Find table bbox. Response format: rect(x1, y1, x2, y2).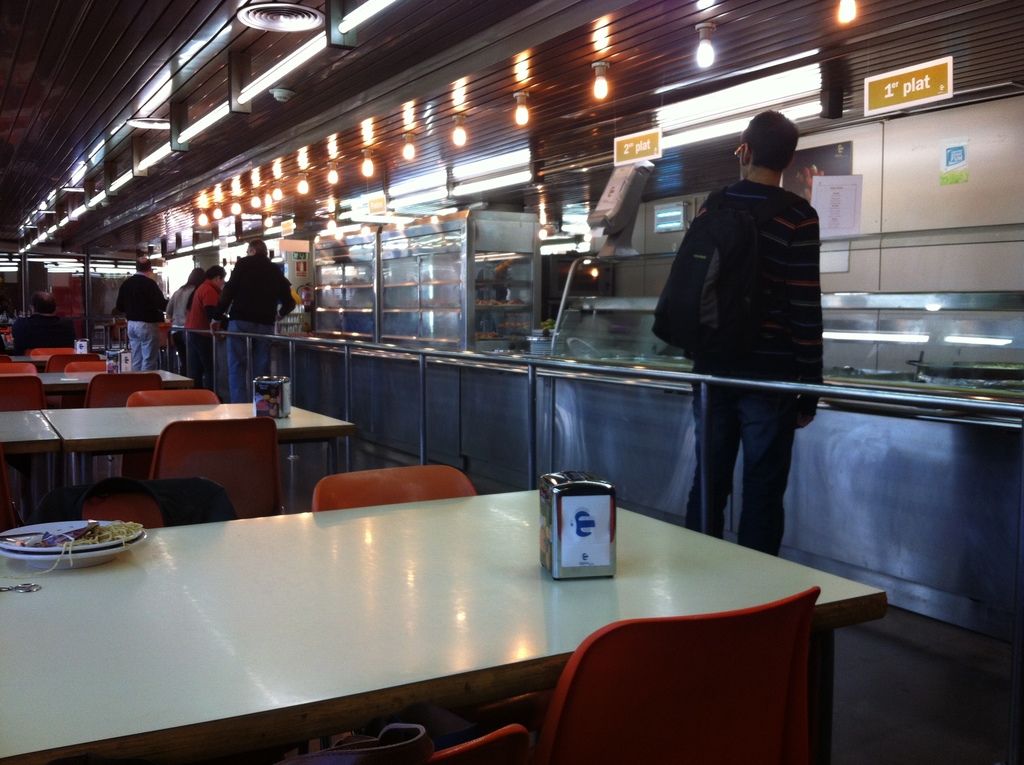
rect(14, 473, 858, 763).
